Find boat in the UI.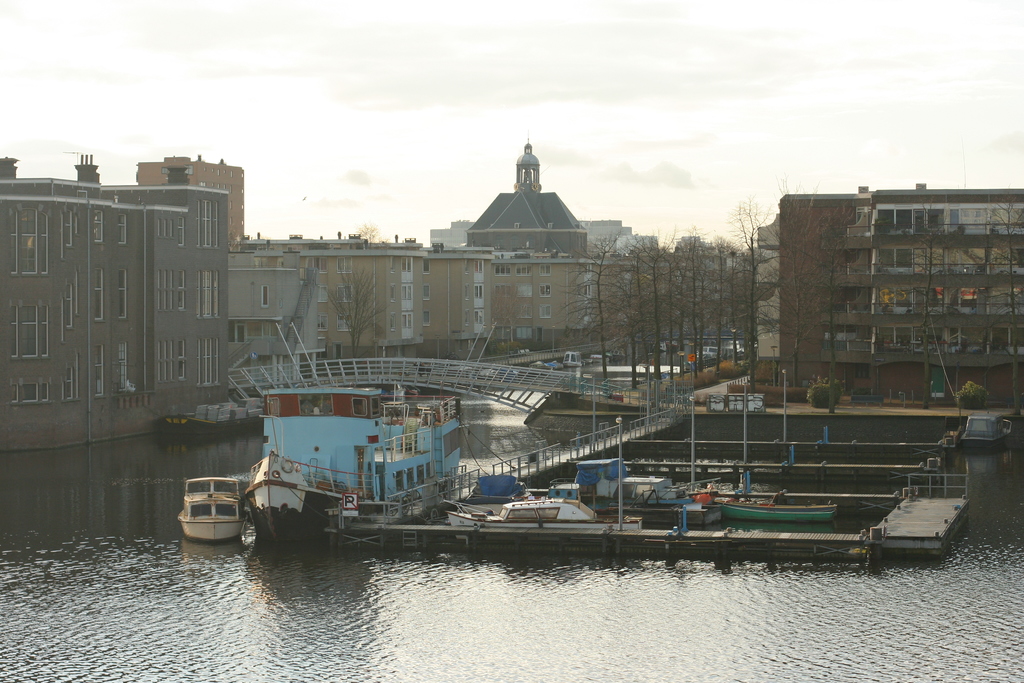
UI element at [left=175, top=472, right=248, bottom=548].
